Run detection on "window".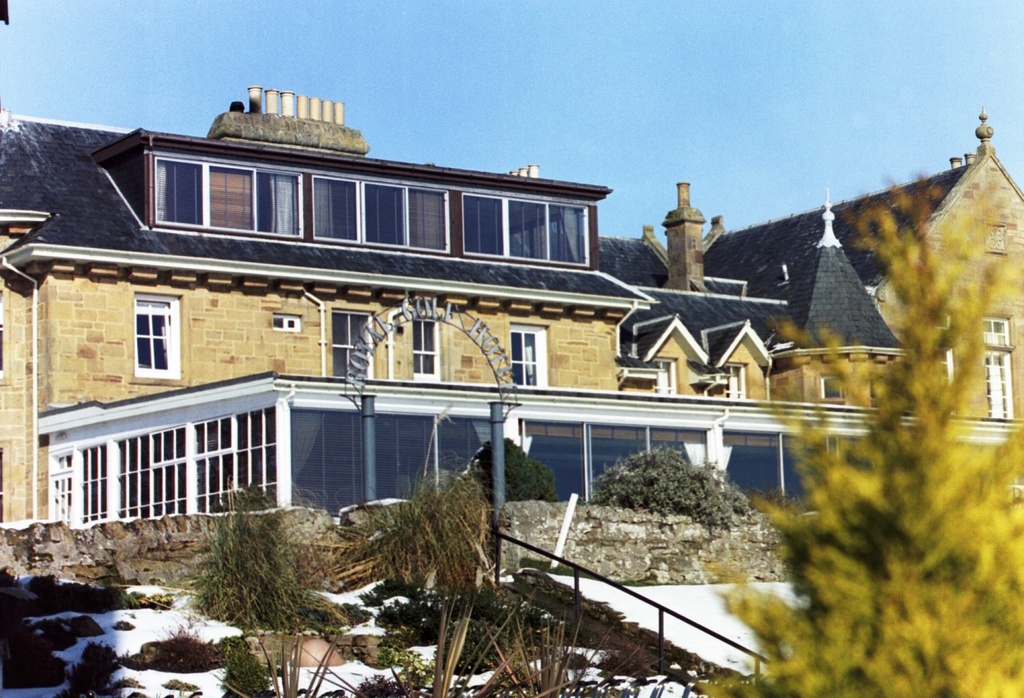
Result: <region>718, 361, 741, 404</region>.
